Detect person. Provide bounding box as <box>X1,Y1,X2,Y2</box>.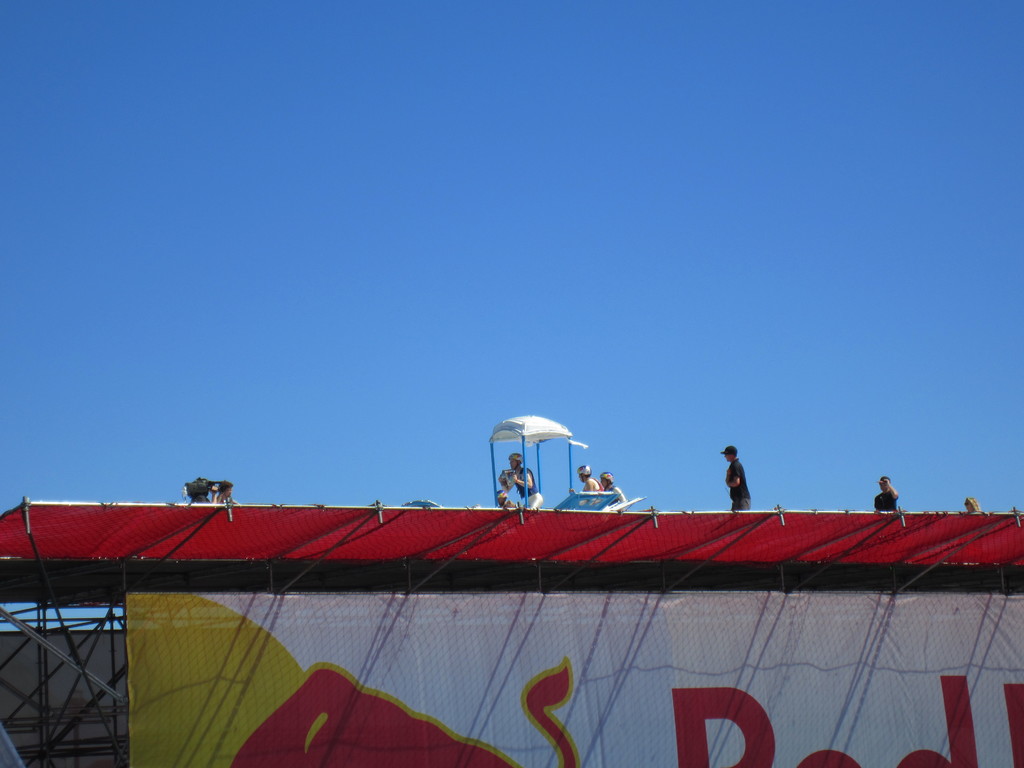
<box>505,450,546,514</box>.
